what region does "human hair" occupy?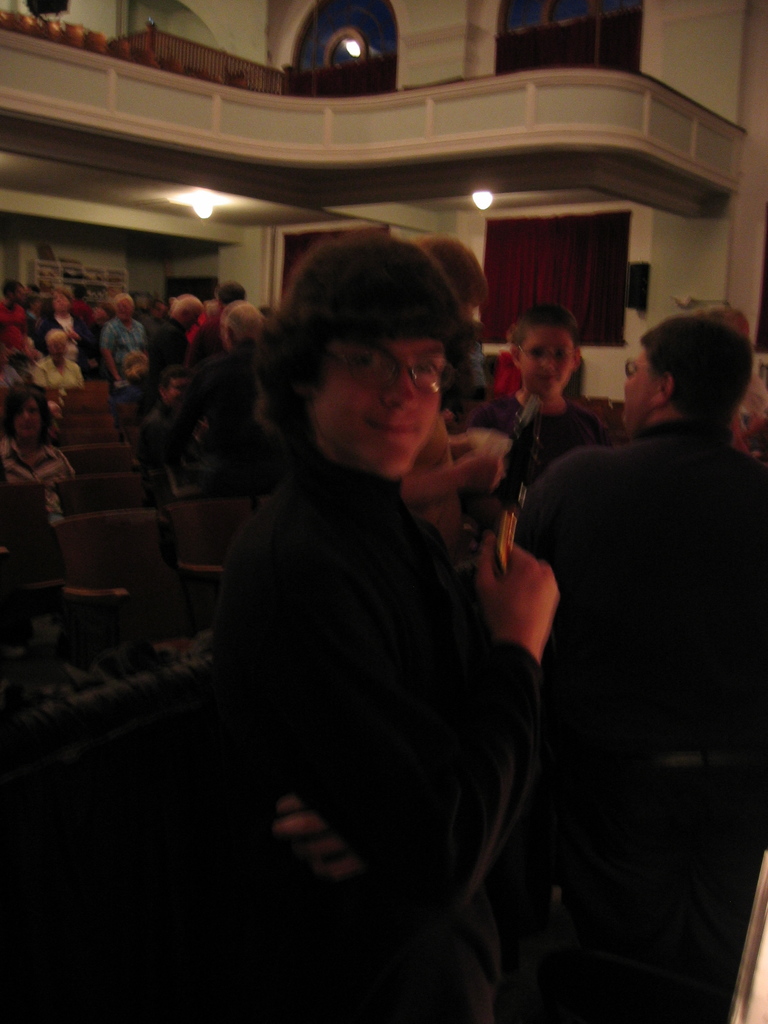
pyautogui.locateOnScreen(508, 300, 578, 348).
